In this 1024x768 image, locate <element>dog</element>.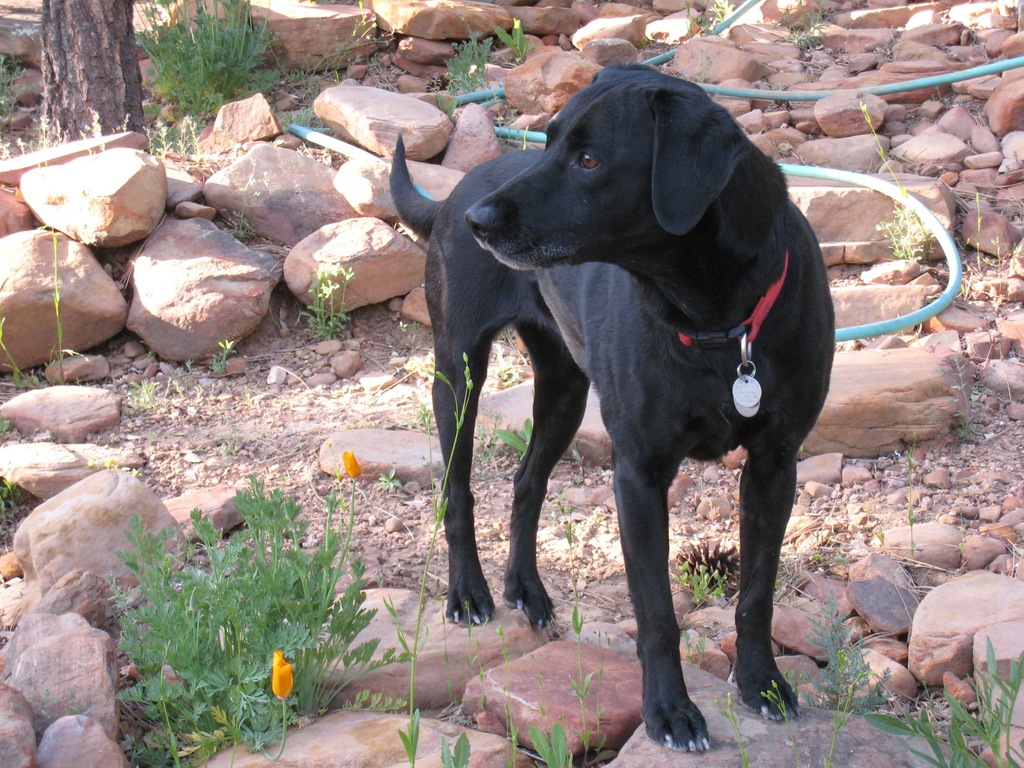
Bounding box: (387,59,840,757).
